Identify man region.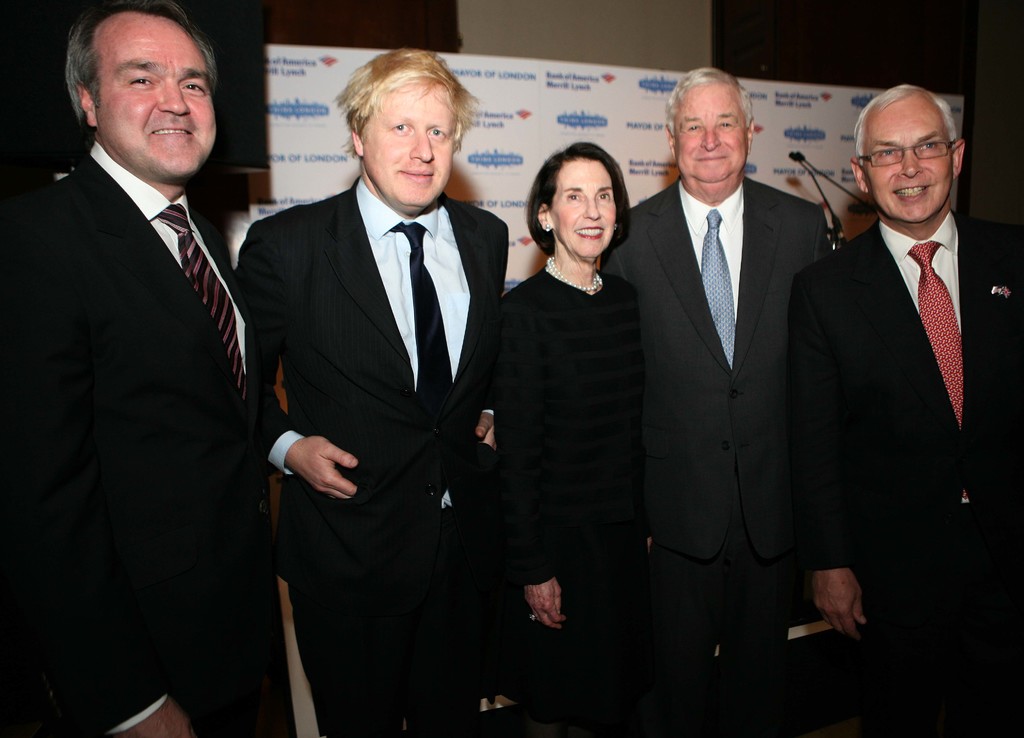
Region: [598, 68, 829, 737].
